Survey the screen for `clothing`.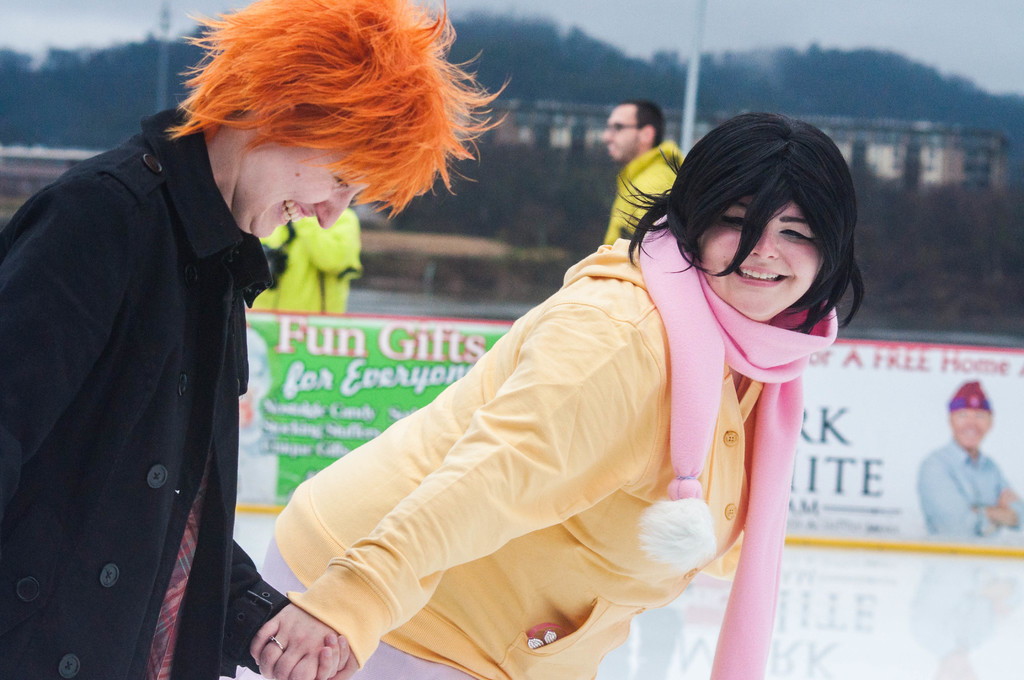
Survey found: [left=262, top=187, right=792, bottom=677].
